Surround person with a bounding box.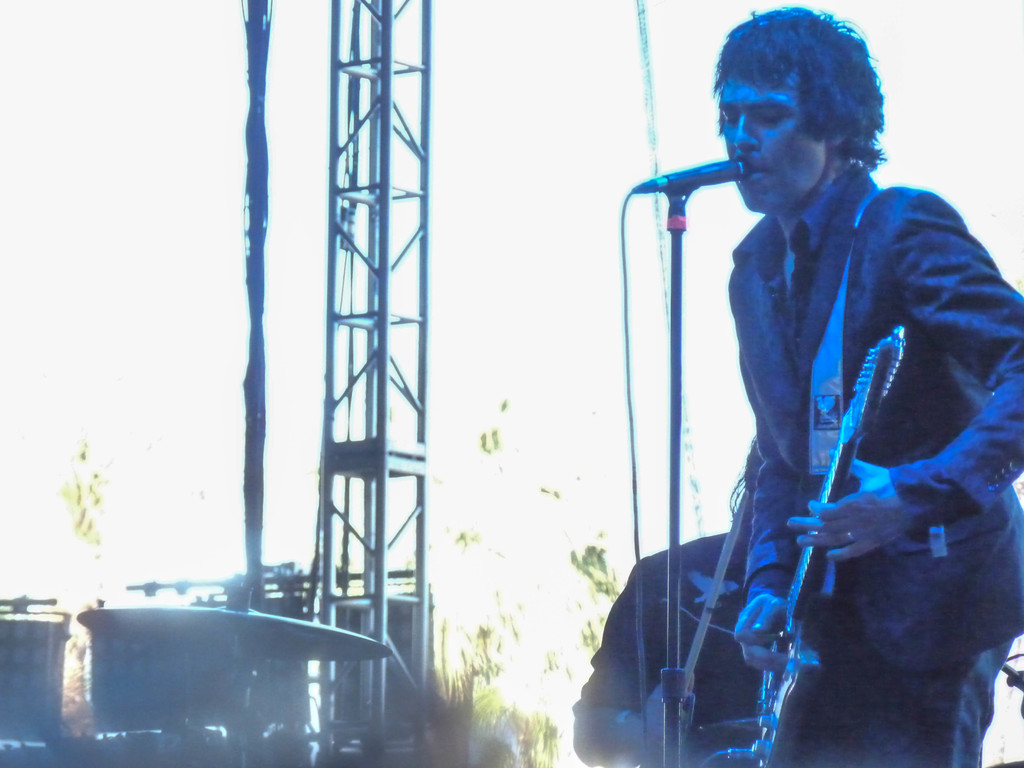
575, 536, 765, 767.
